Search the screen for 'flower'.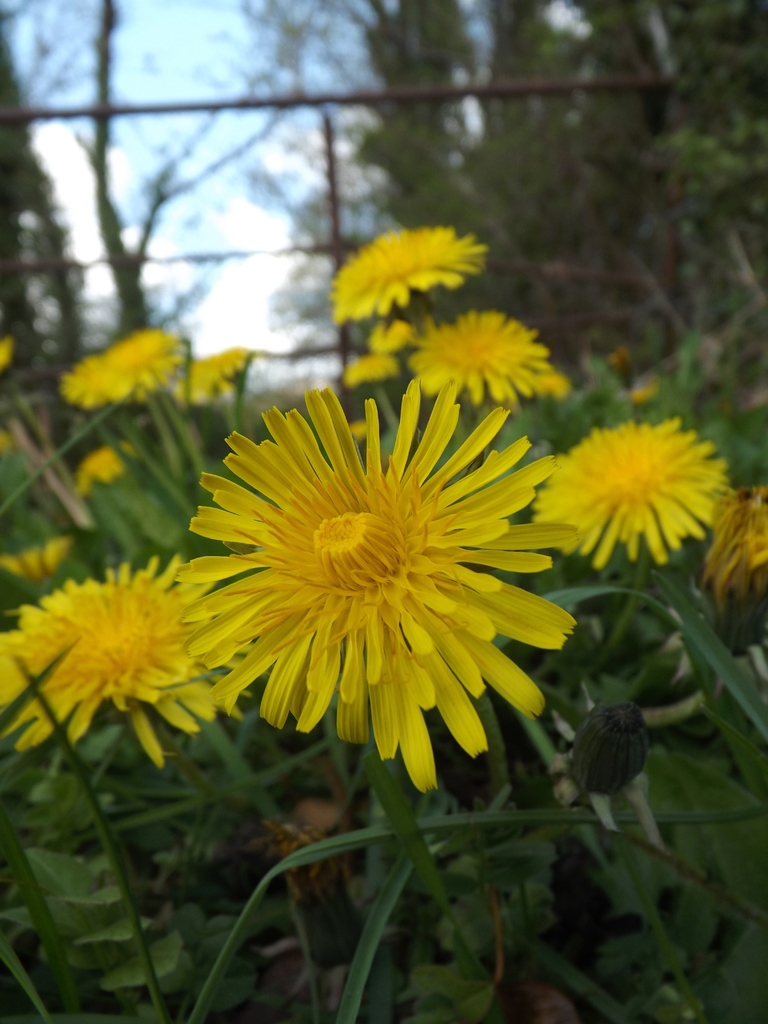
Found at pyautogui.locateOnScreen(545, 374, 570, 395).
